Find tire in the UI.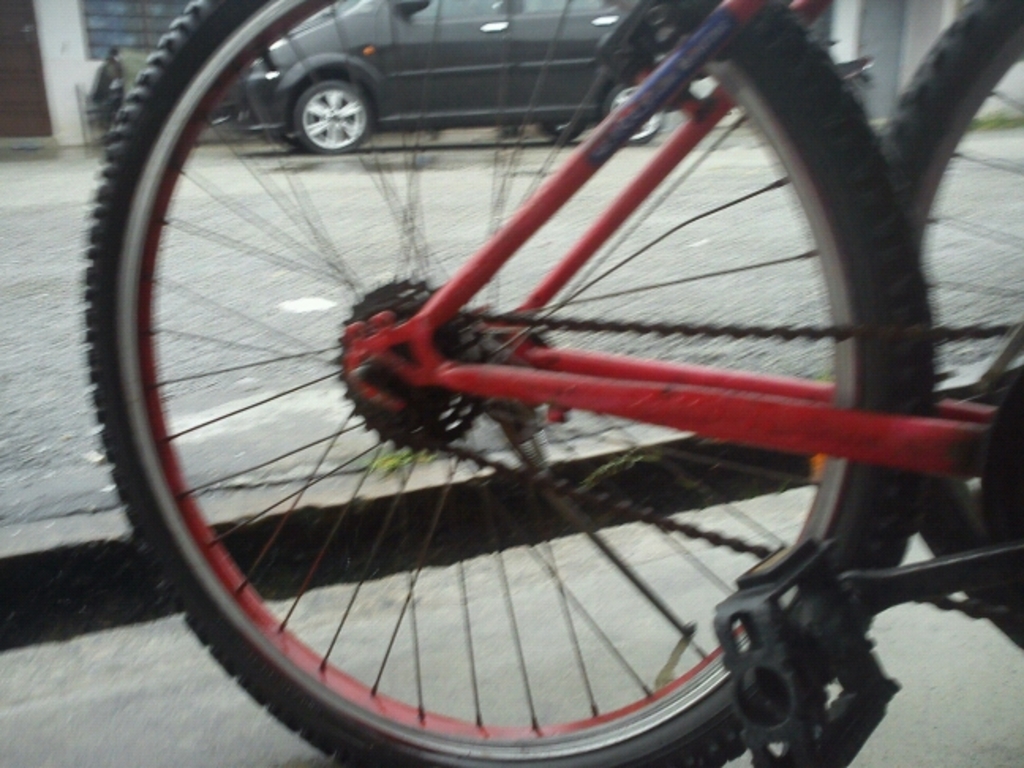
UI element at Rect(883, 0, 1022, 648).
